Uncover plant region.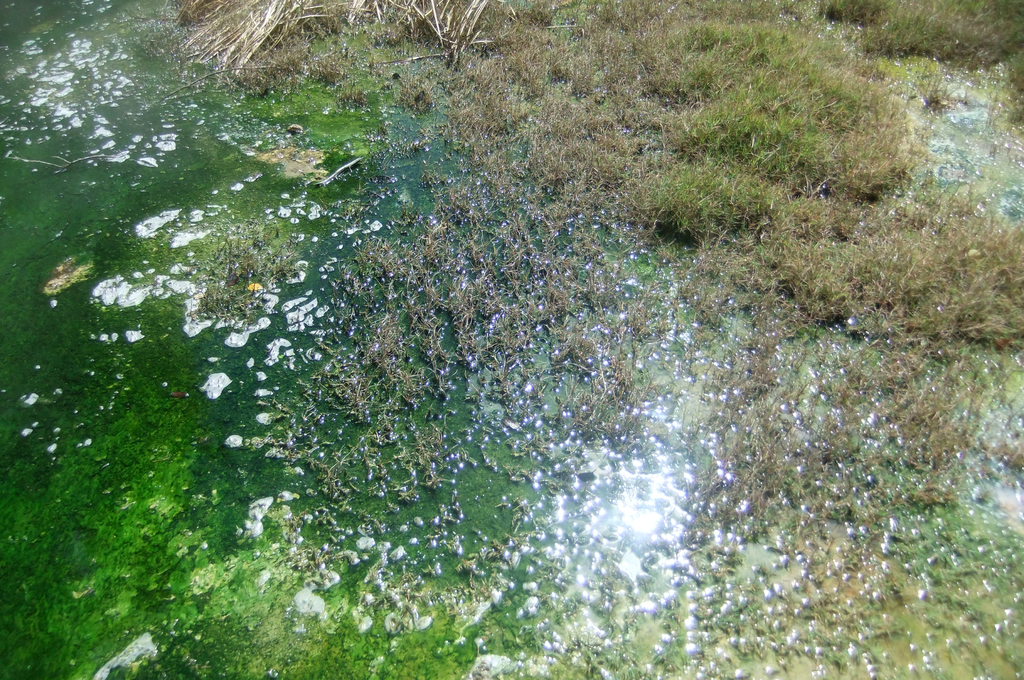
Uncovered: 246, 24, 292, 88.
